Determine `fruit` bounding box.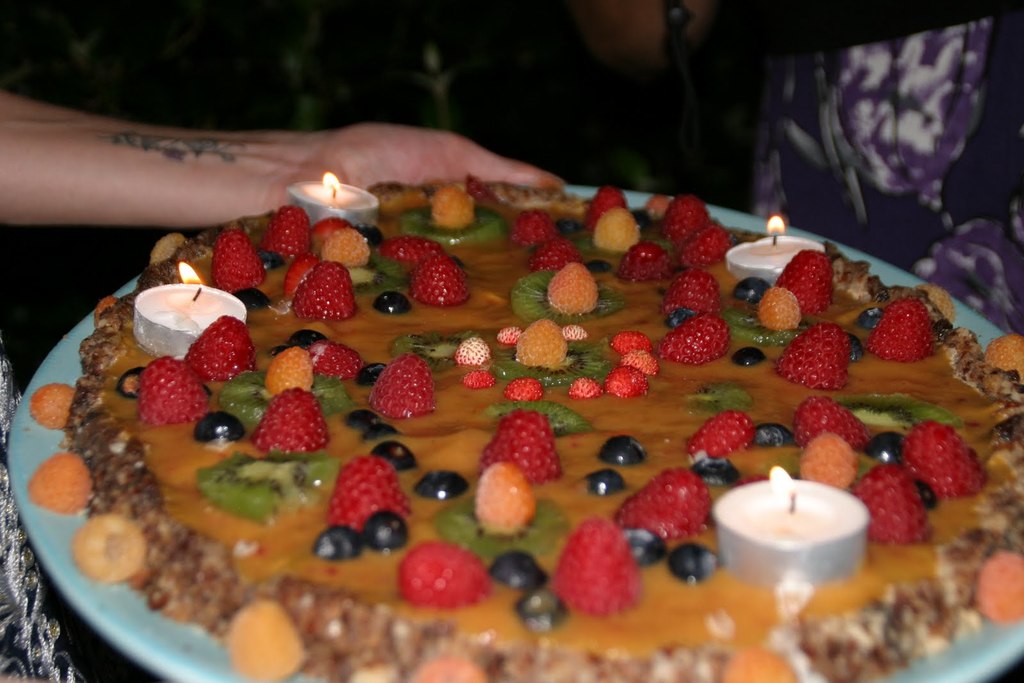
Determined: (413,652,490,682).
